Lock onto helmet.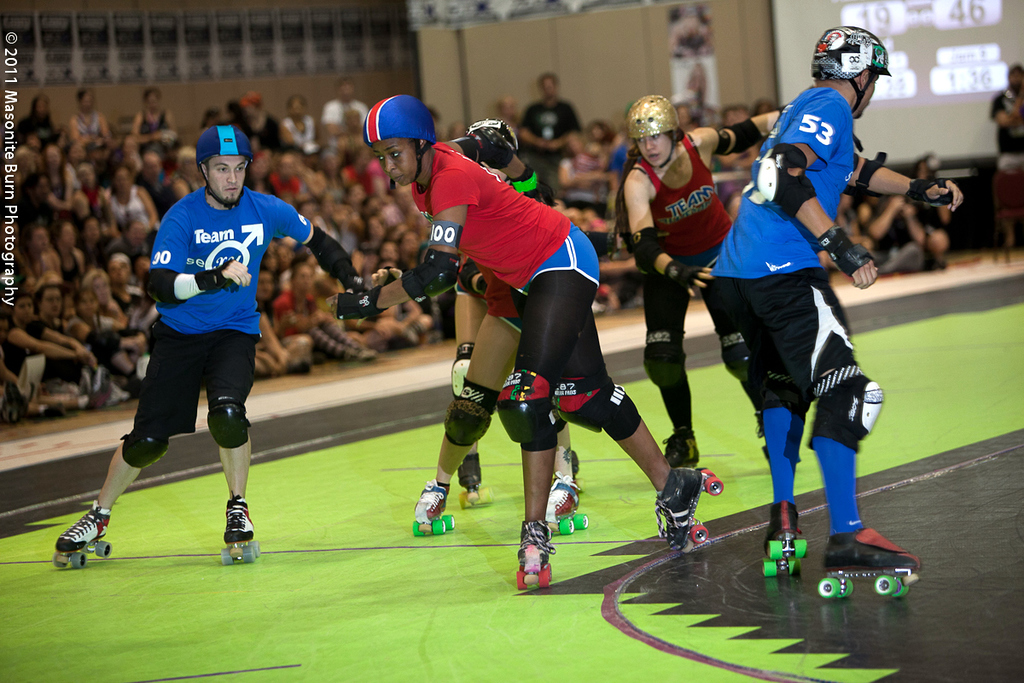
Locked: <box>627,96,686,166</box>.
